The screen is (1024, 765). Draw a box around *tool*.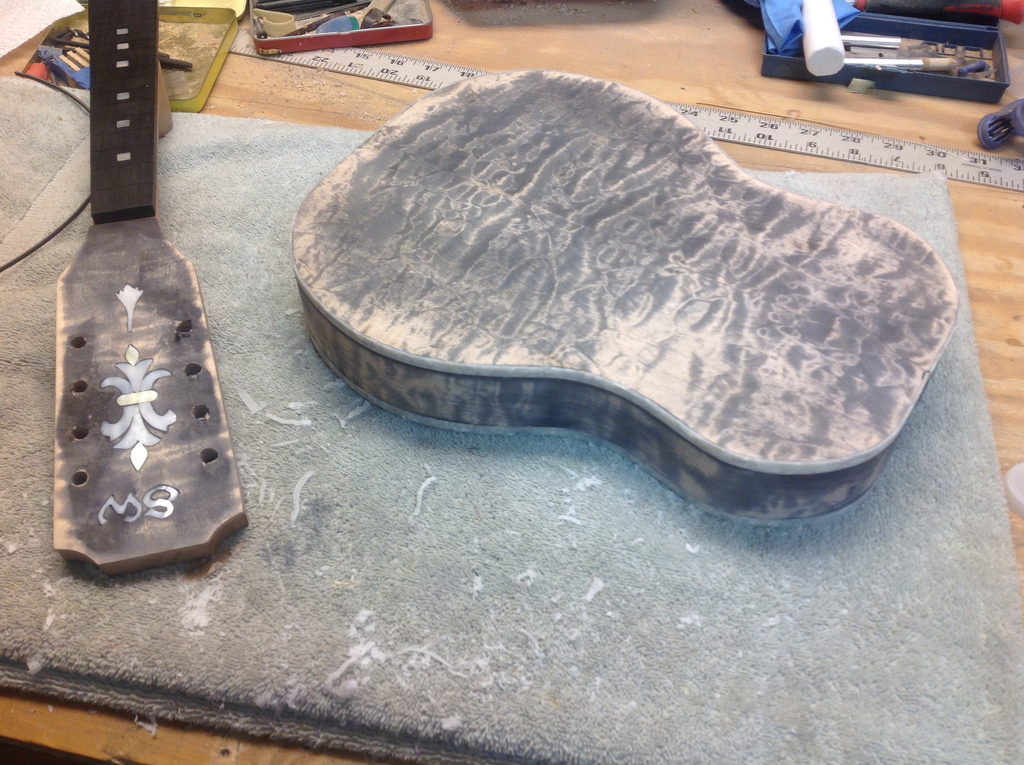
28 83 268 632.
